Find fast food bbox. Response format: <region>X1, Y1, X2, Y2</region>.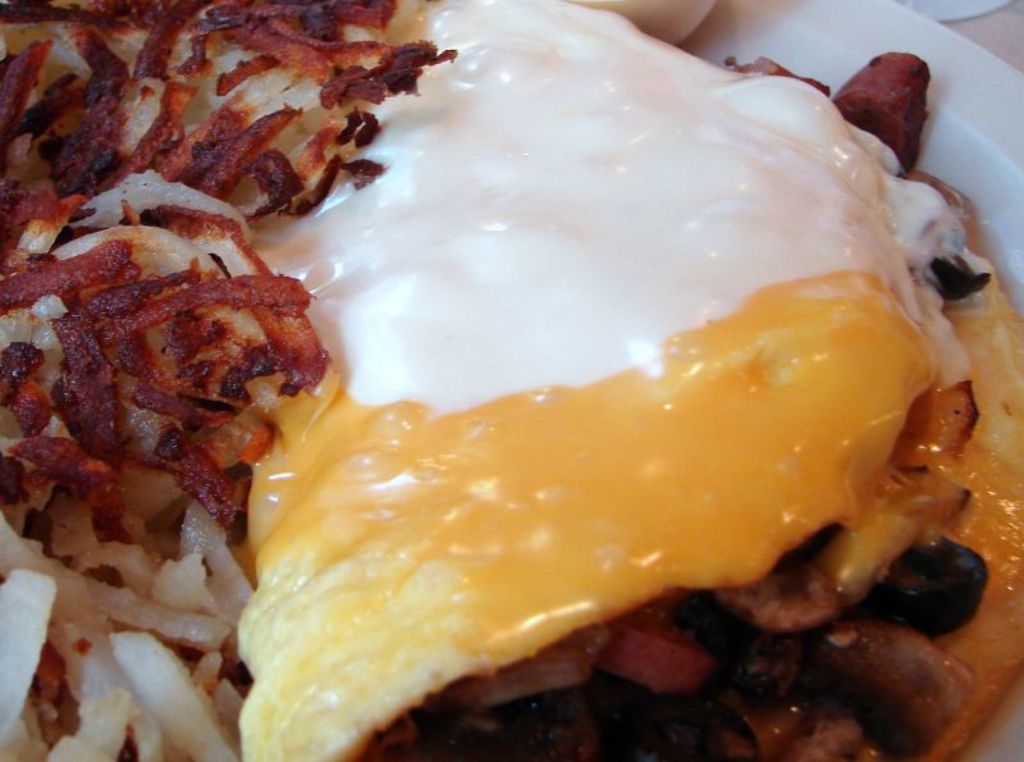
<region>0, 0, 1023, 761</region>.
